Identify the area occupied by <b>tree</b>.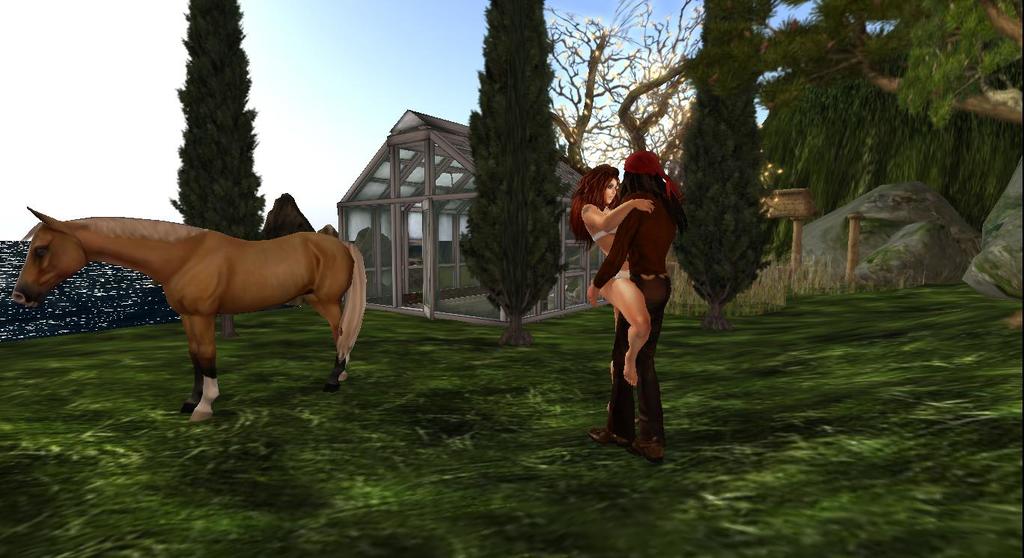
Area: bbox=[865, 75, 1023, 236].
